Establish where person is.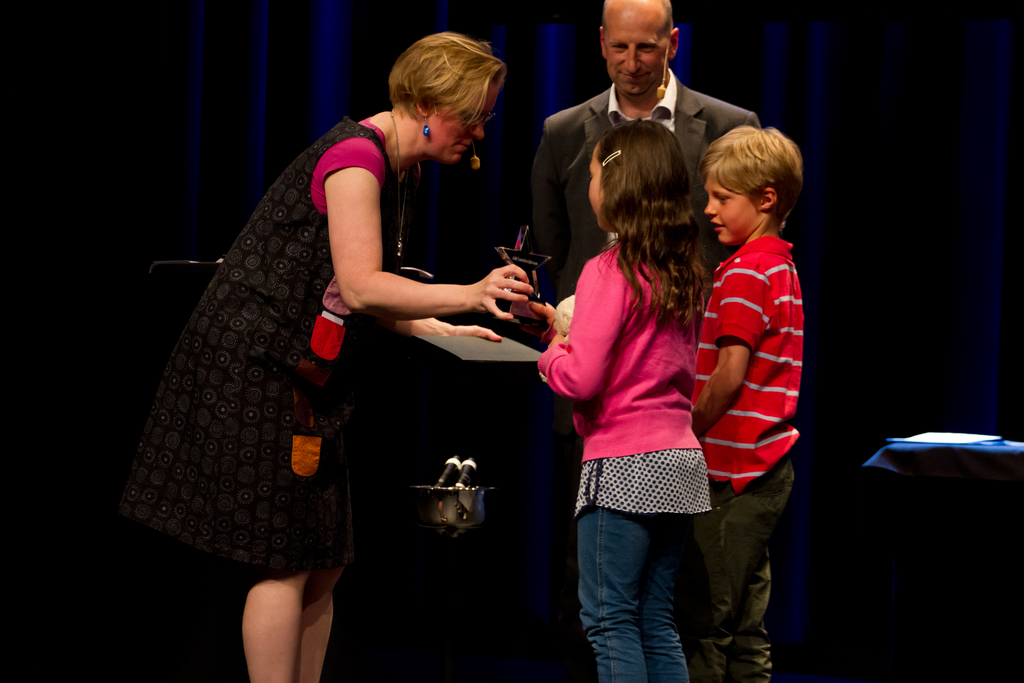
Established at 128,33,533,682.
